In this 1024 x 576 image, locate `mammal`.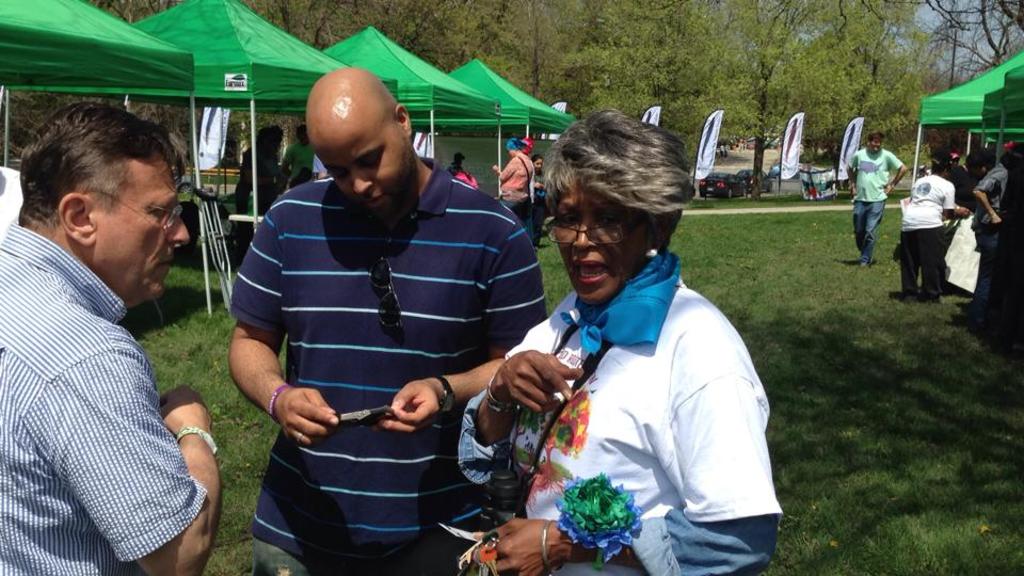
Bounding box: <box>0,95,224,575</box>.
